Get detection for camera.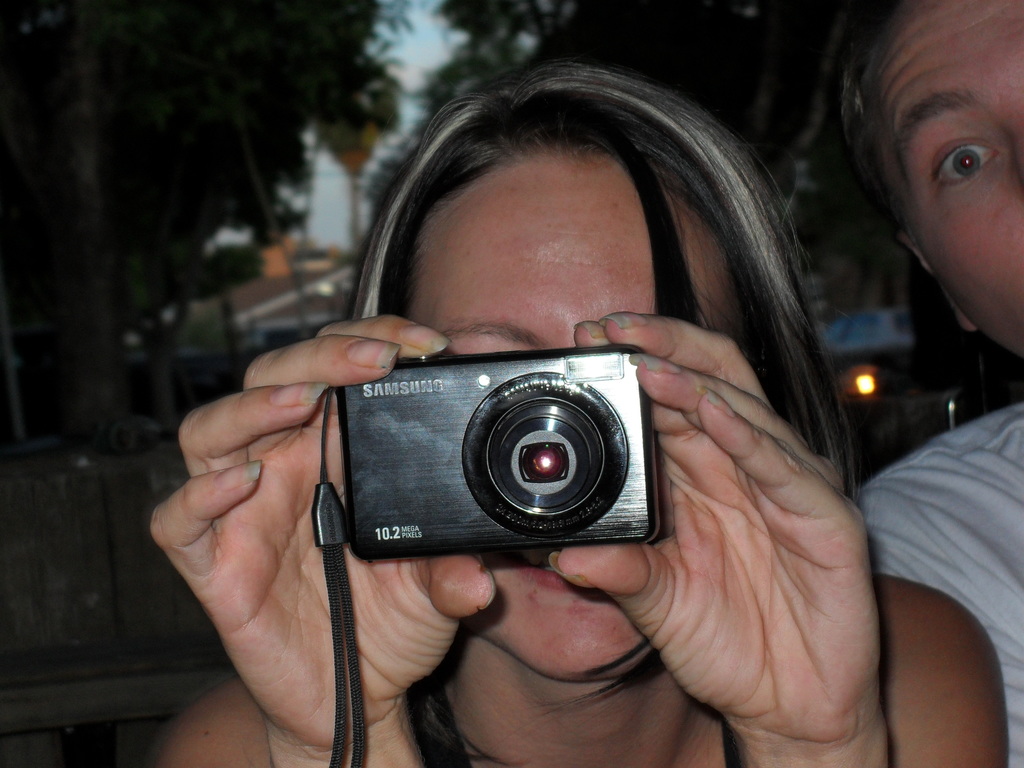
Detection: rect(344, 342, 655, 556).
